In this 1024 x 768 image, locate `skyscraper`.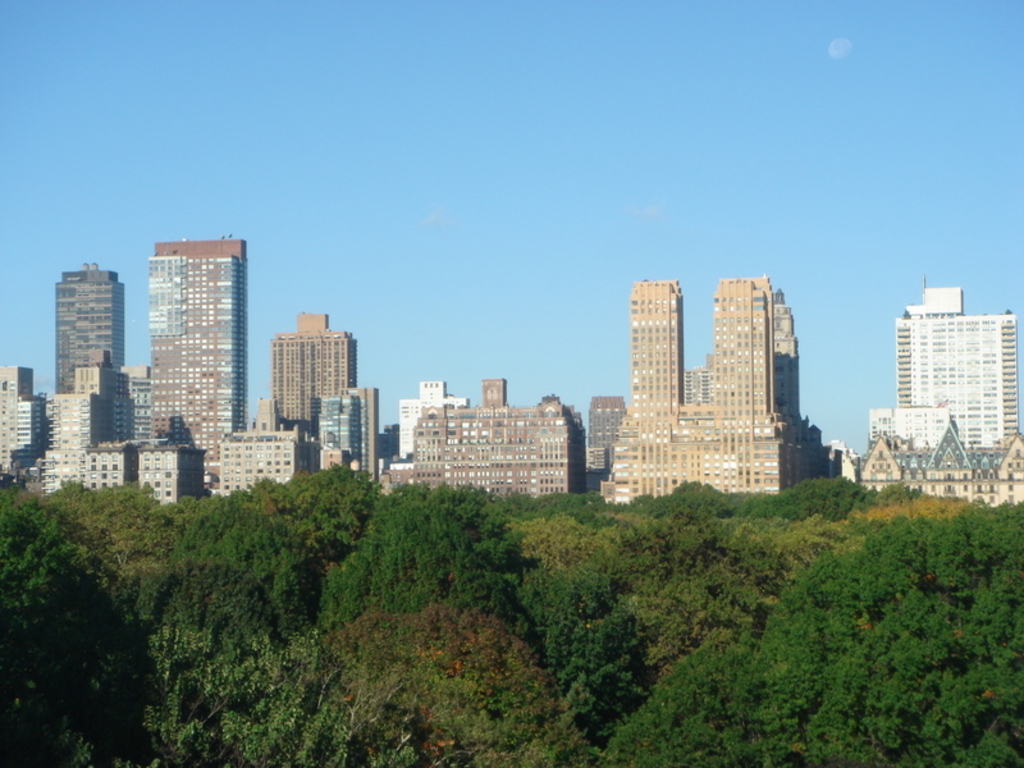
Bounding box: l=157, t=236, r=238, b=484.
